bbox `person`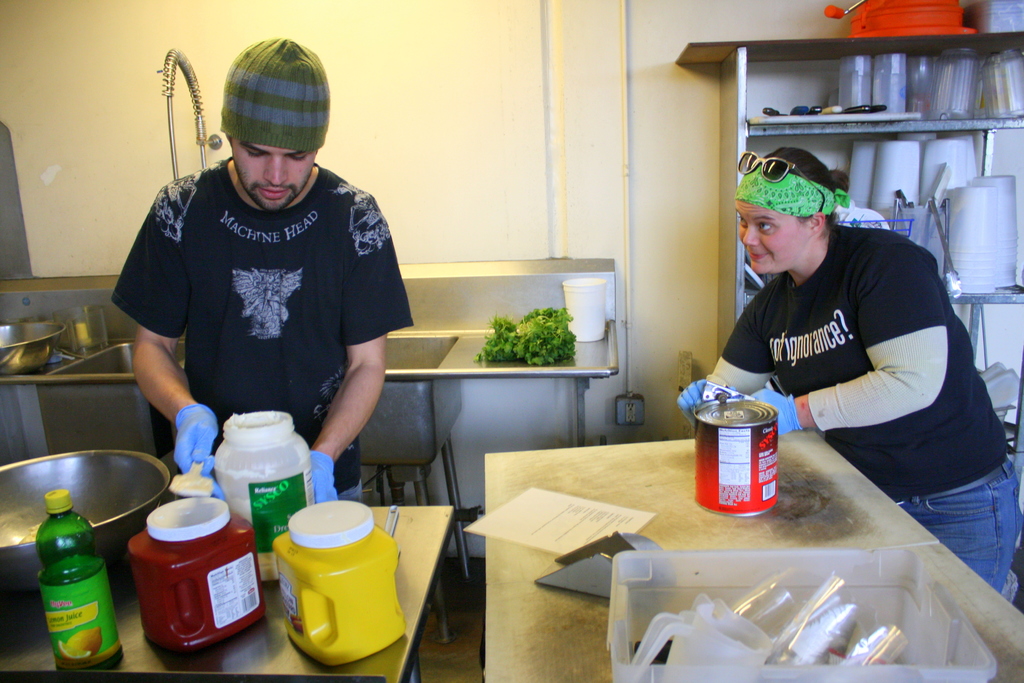
bbox=(677, 146, 1023, 597)
